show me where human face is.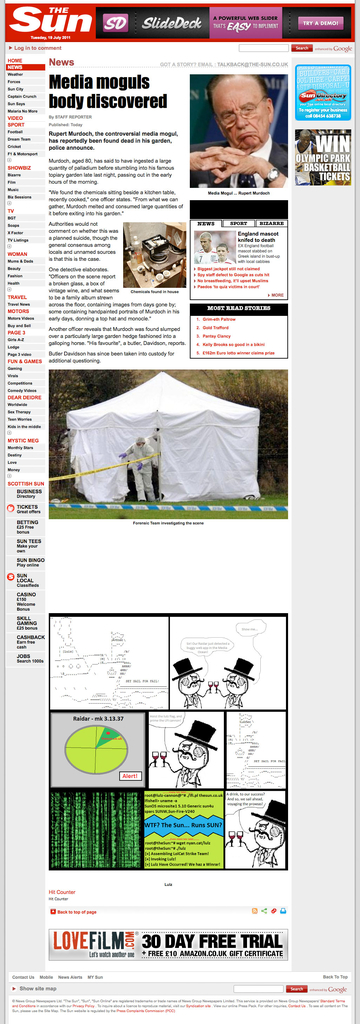
human face is at <region>250, 821, 285, 849</region>.
